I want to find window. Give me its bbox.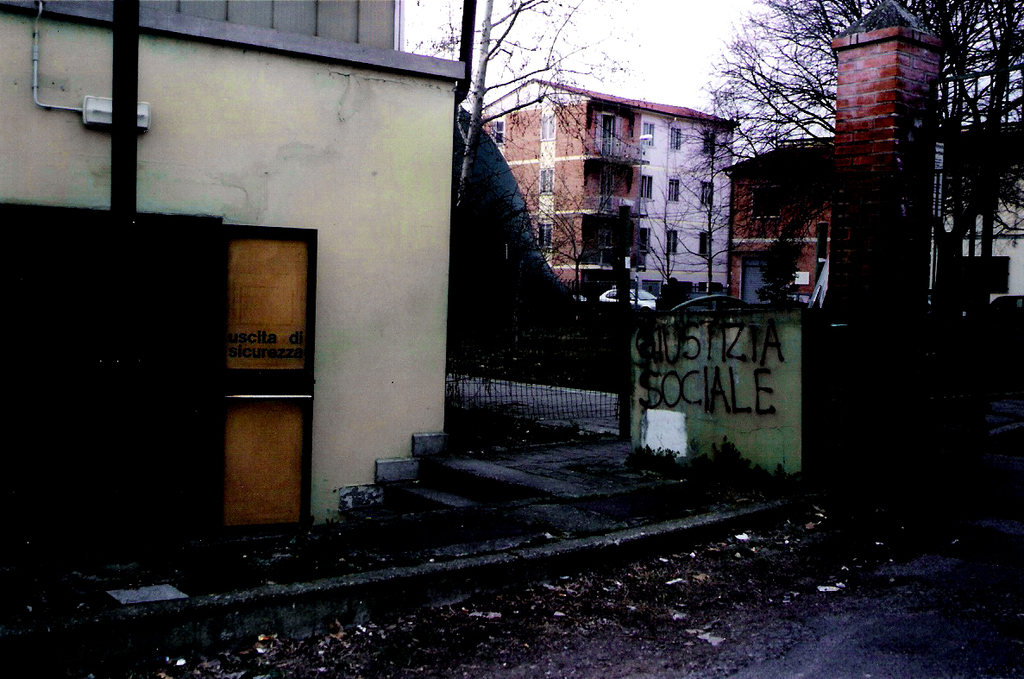
638 120 656 142.
